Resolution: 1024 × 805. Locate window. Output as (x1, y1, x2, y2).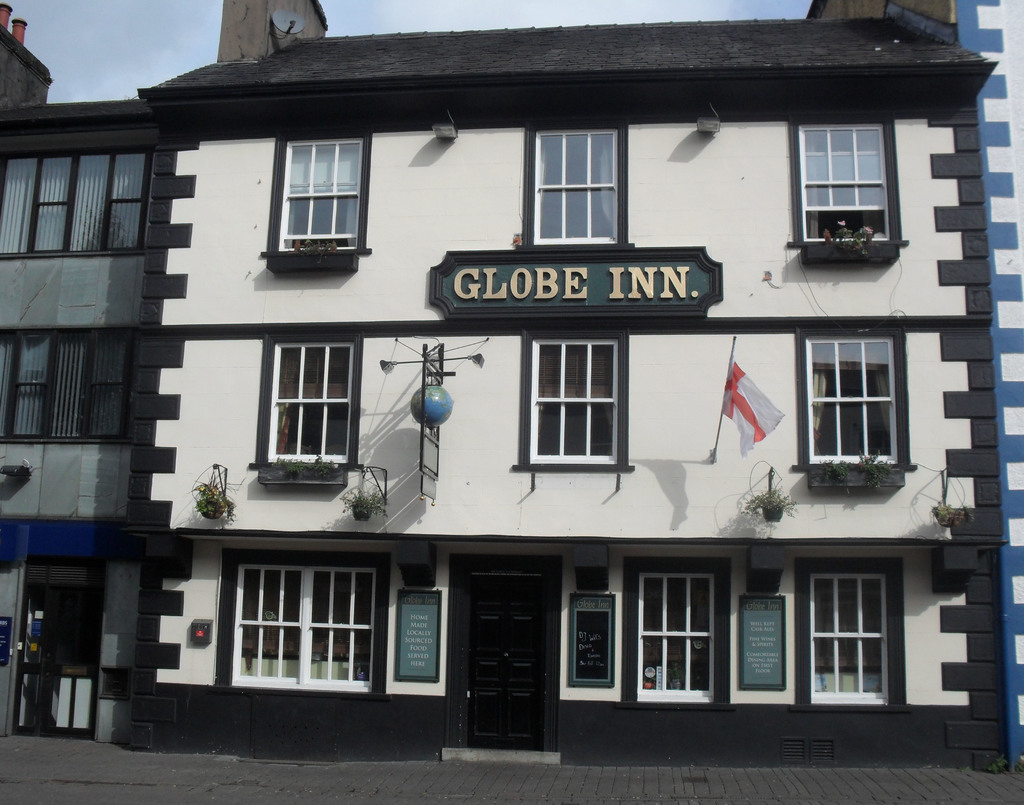
(518, 123, 637, 250).
